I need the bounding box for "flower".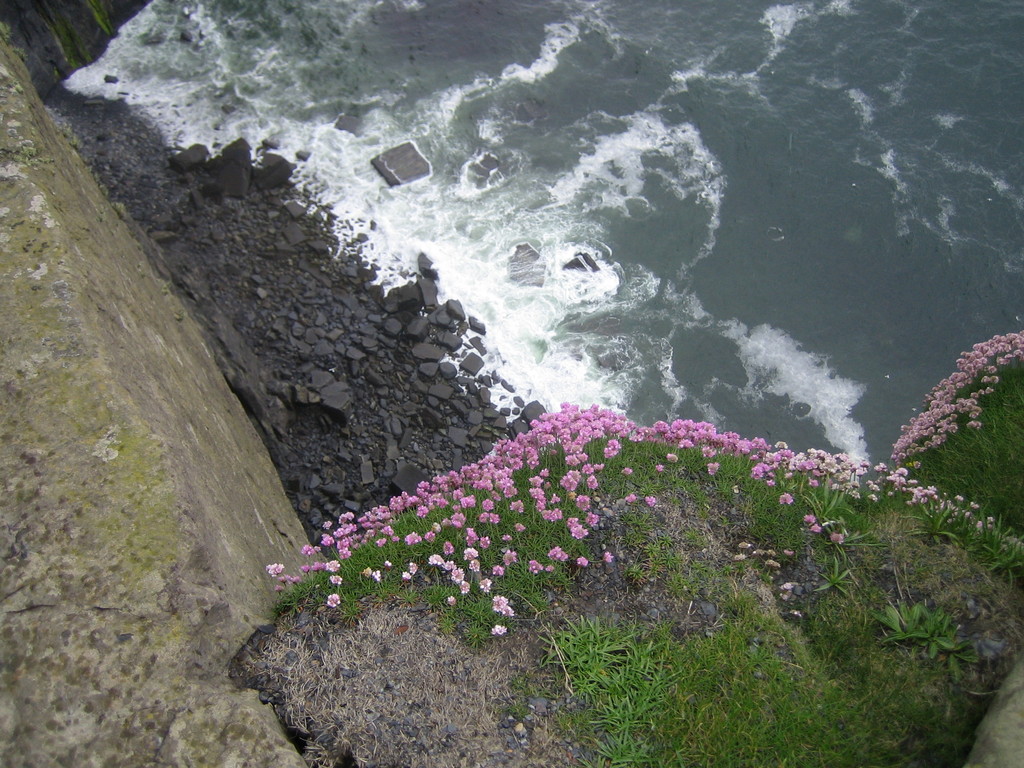
Here it is: box(626, 492, 639, 506).
